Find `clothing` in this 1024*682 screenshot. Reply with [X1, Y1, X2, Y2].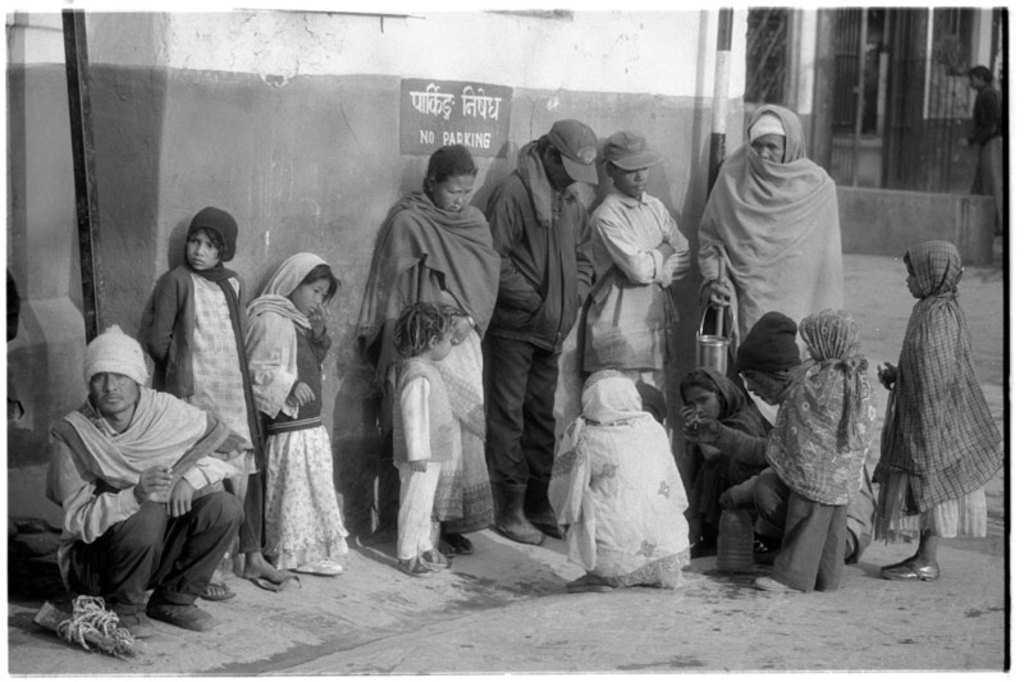
[678, 365, 804, 523].
